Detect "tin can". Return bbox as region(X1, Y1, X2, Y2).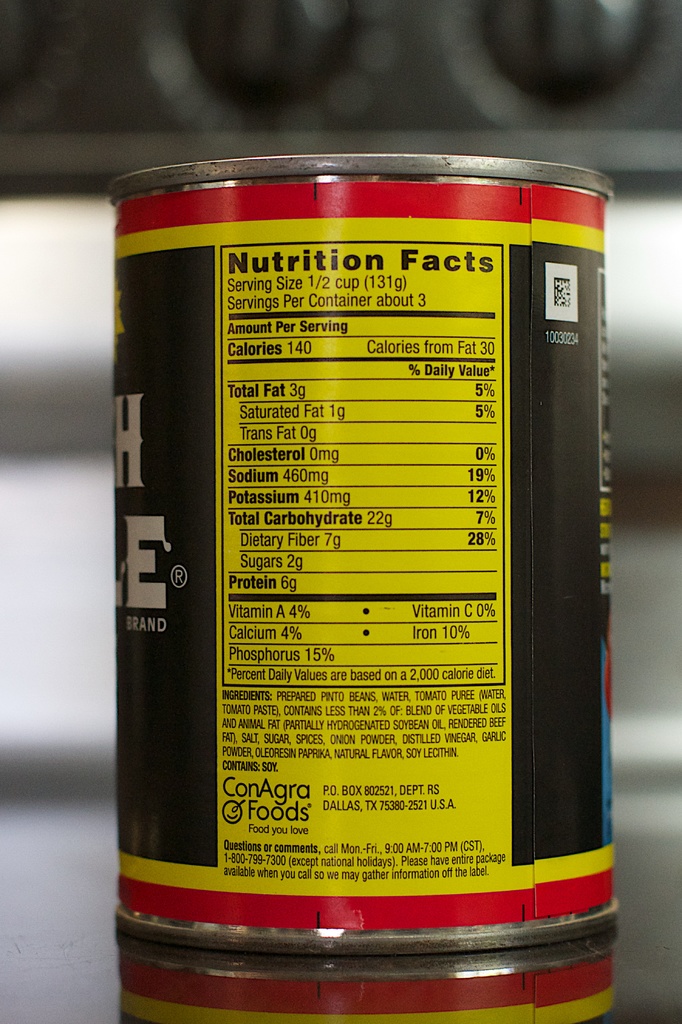
region(100, 144, 620, 973).
